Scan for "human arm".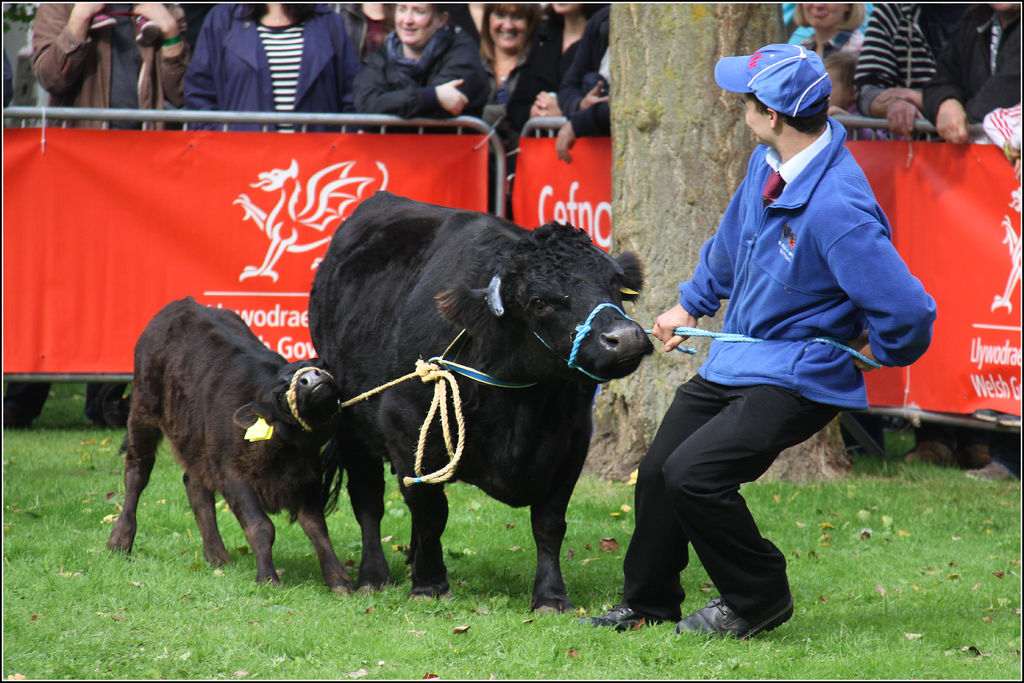
Scan result: x1=925 y1=56 x2=959 y2=136.
